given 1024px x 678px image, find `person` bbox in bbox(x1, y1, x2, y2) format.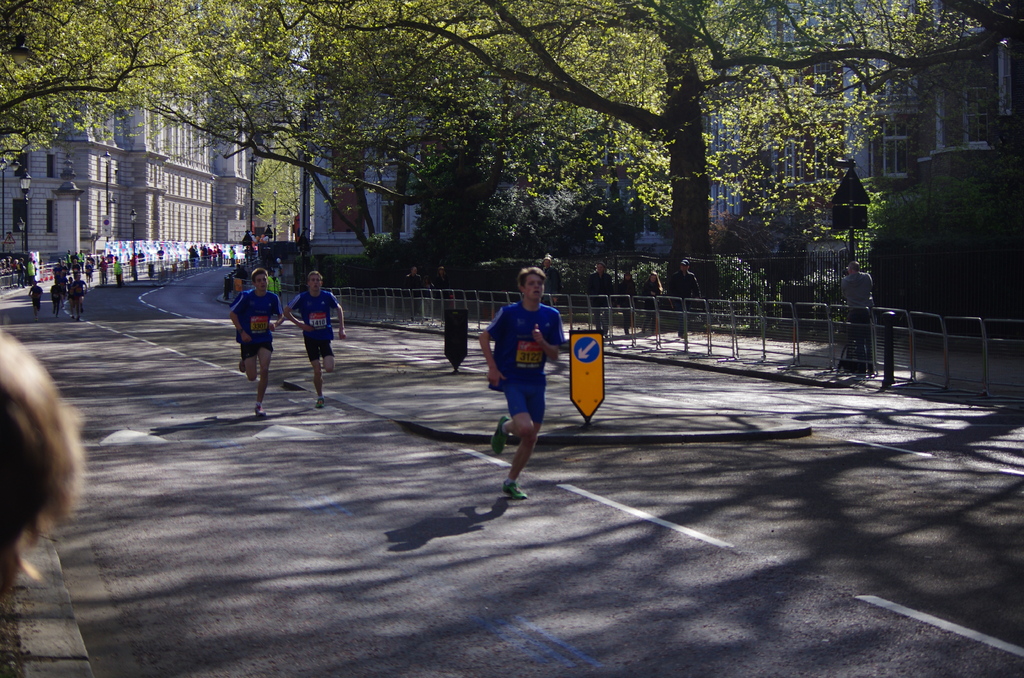
bbox(483, 270, 562, 499).
